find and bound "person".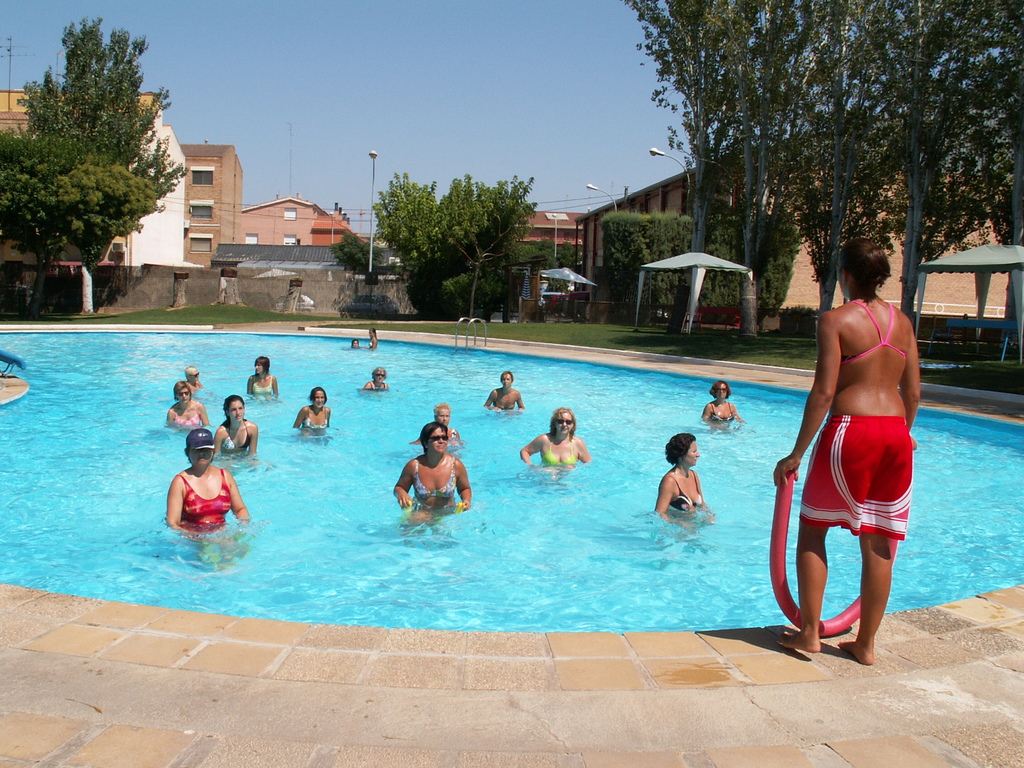
Bound: {"left": 246, "top": 358, "right": 283, "bottom": 404}.
